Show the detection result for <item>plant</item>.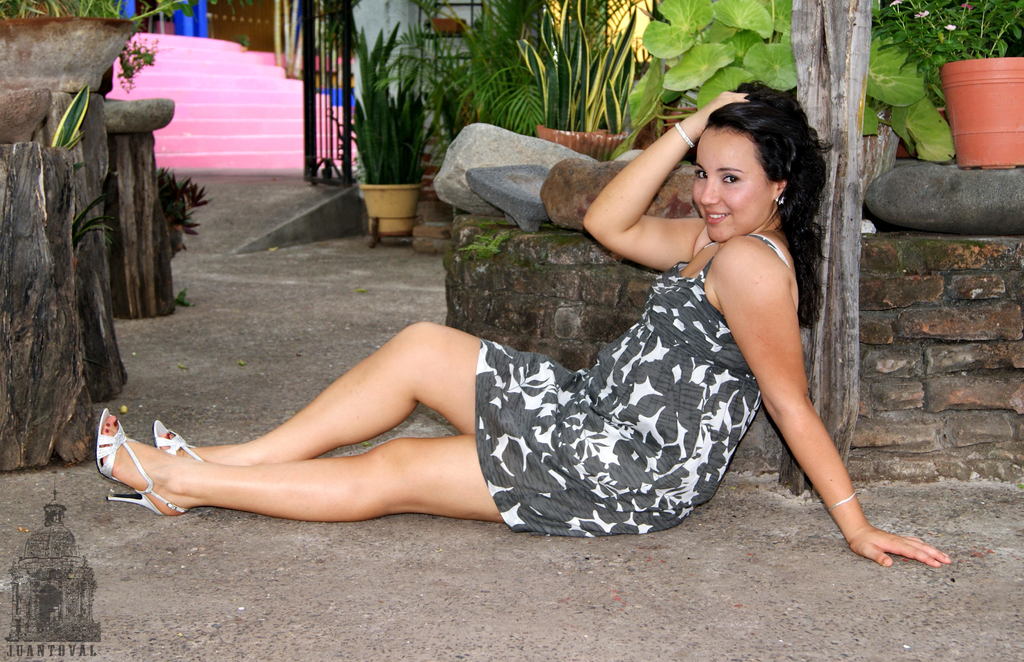
crop(0, 0, 199, 84).
